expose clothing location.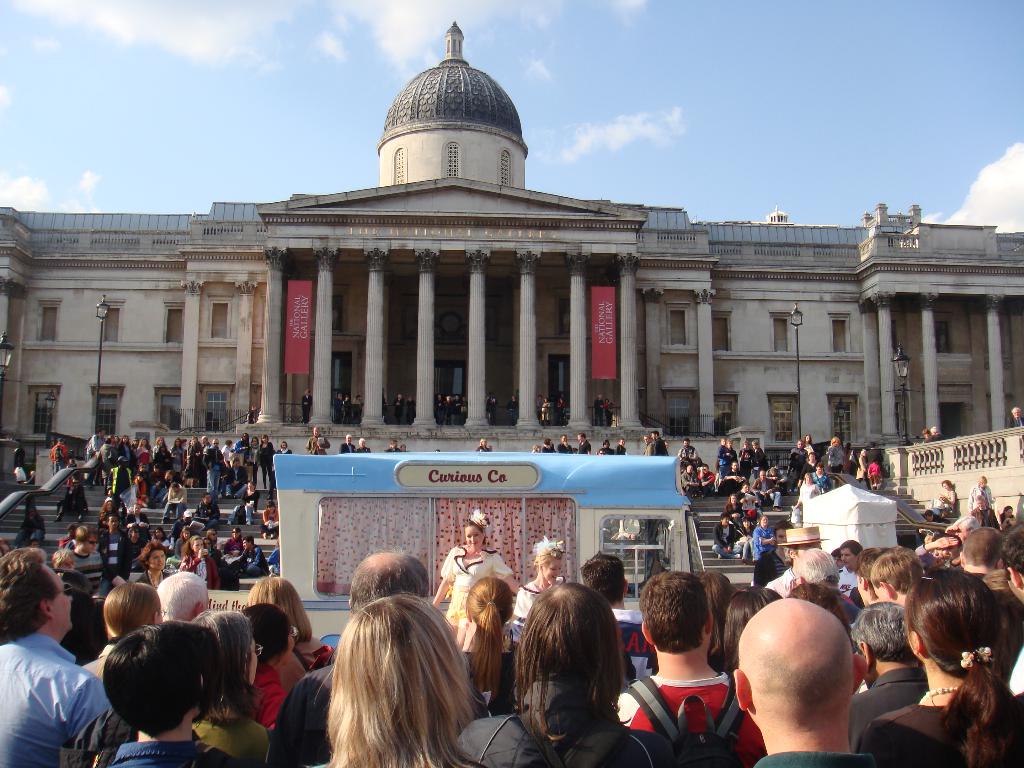
Exposed at left=82, top=645, right=108, bottom=684.
